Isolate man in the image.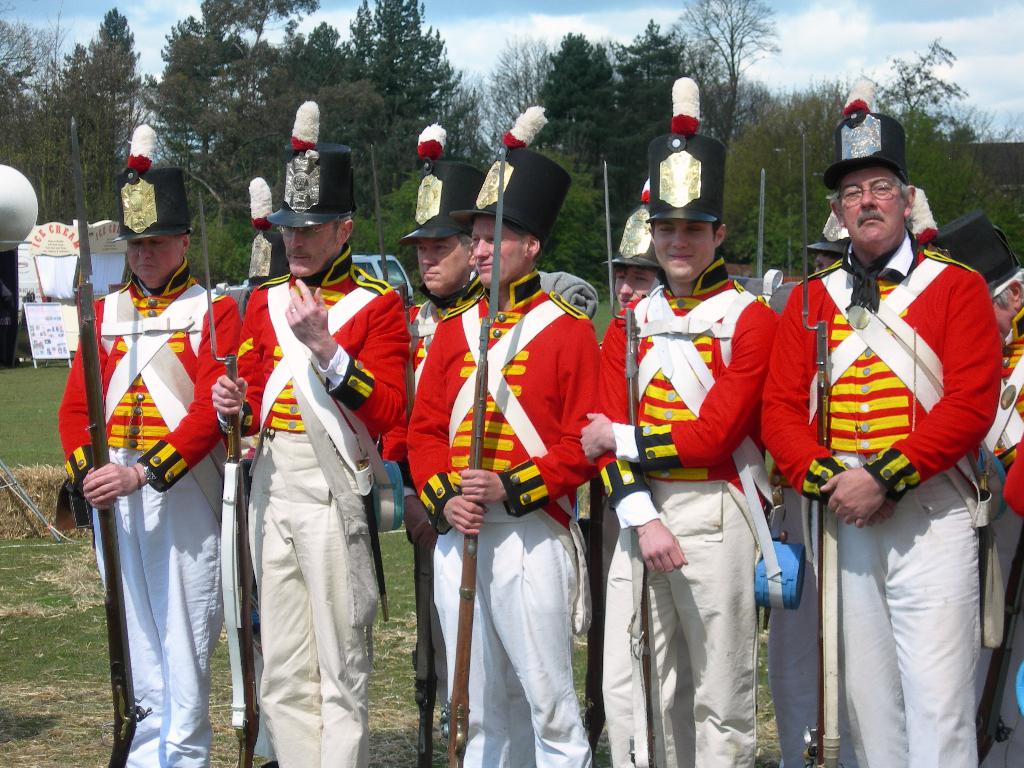
Isolated region: BBox(59, 123, 237, 767).
